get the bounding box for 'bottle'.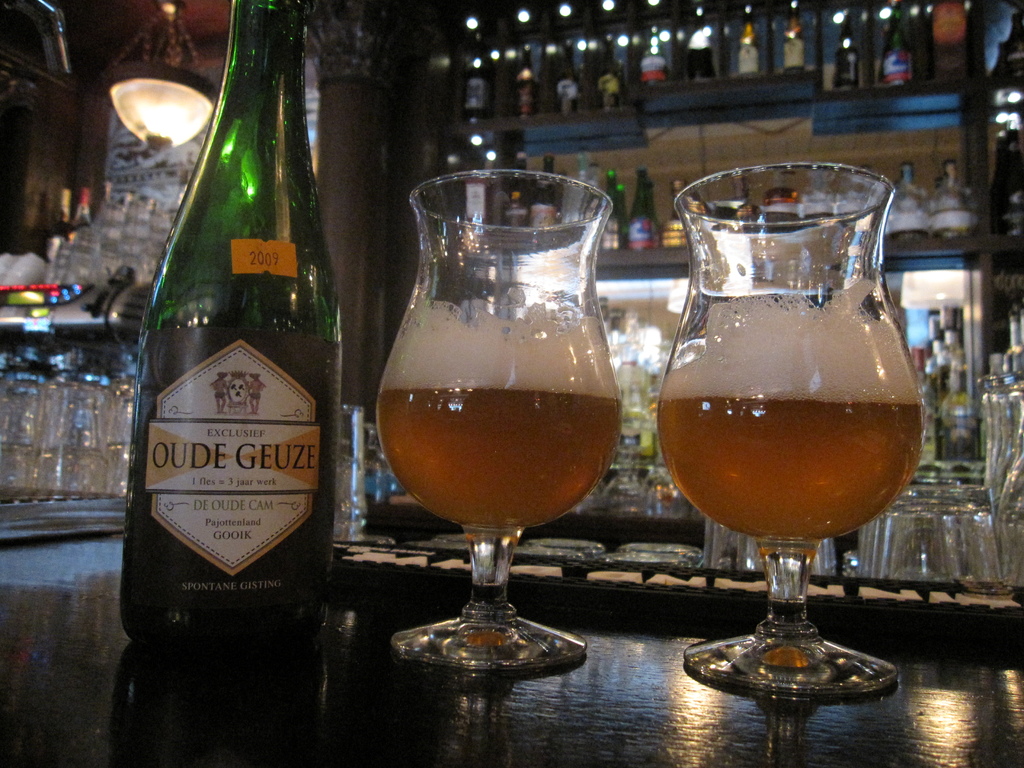
region(68, 188, 97, 253).
